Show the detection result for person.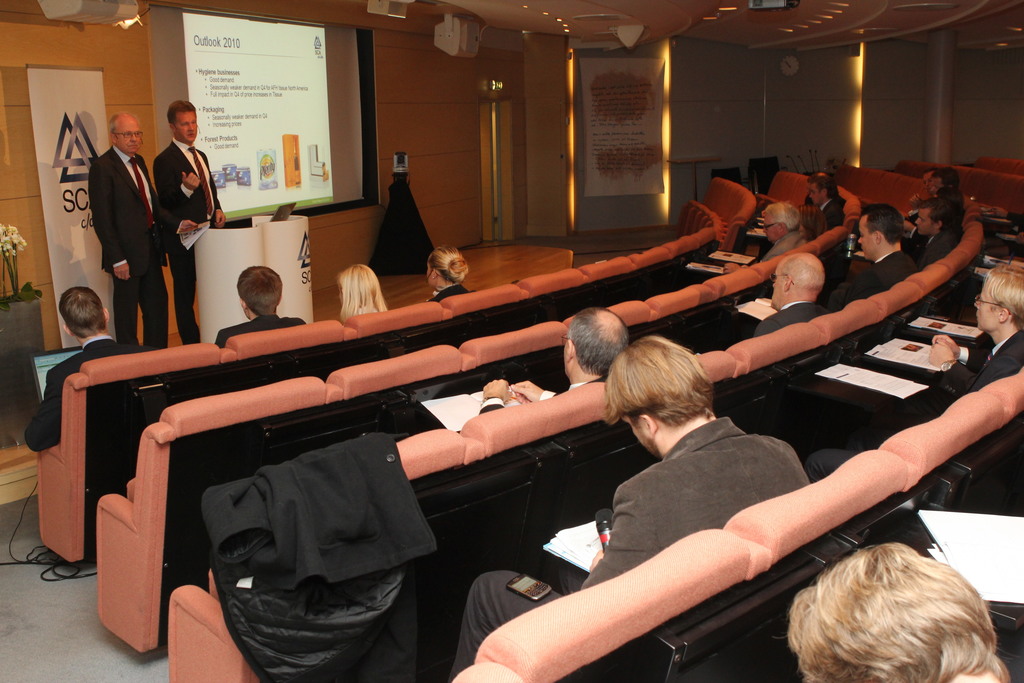
x1=913, y1=192, x2=963, y2=263.
